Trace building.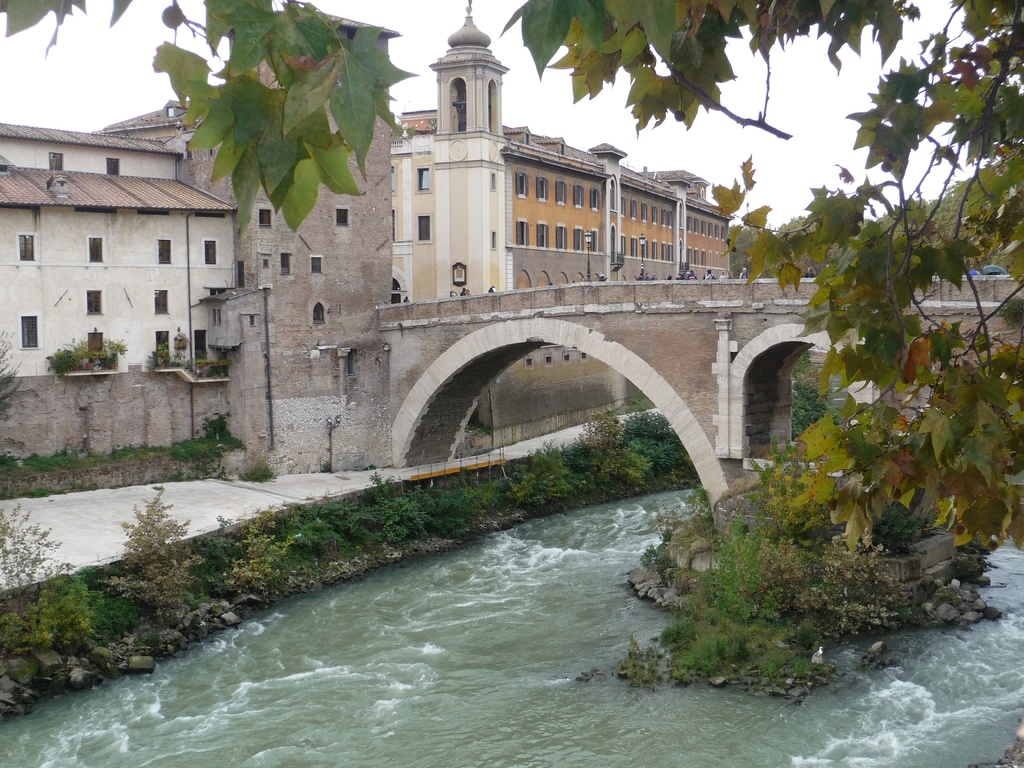
Traced to Rect(0, 170, 246, 368).
